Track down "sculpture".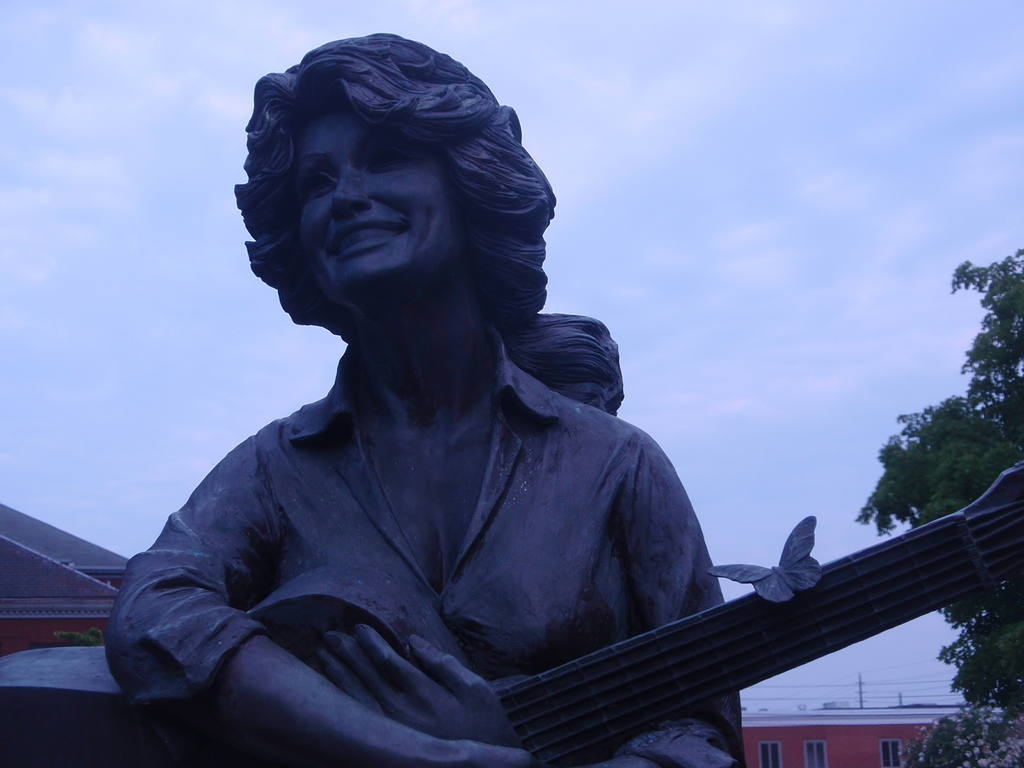
Tracked to (left=142, top=38, right=803, bottom=755).
